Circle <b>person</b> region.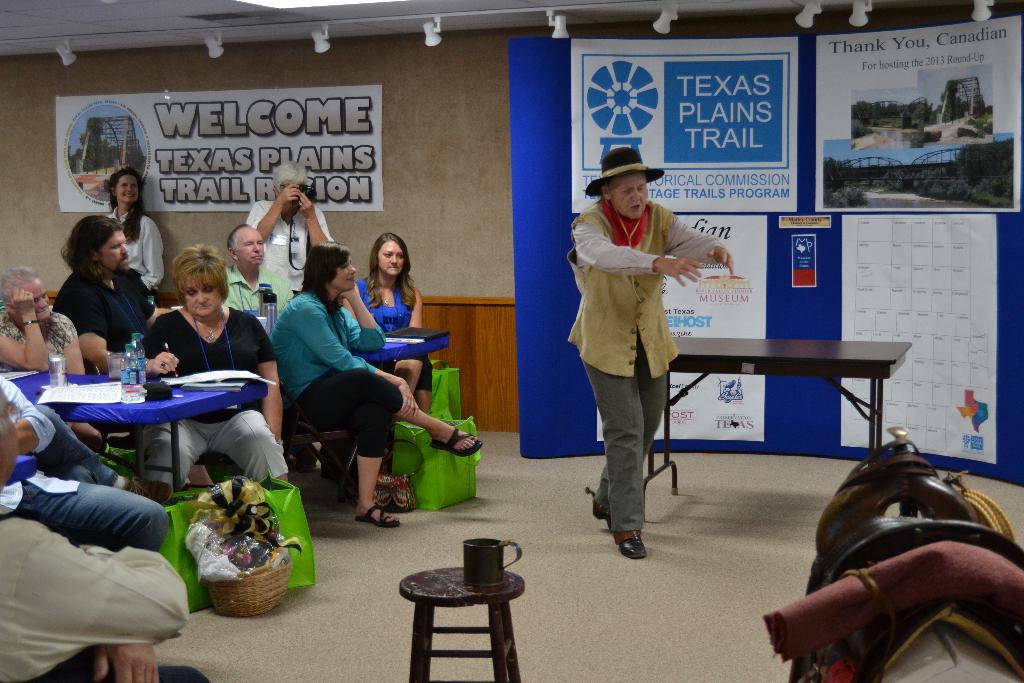
Region: detection(271, 243, 483, 529).
